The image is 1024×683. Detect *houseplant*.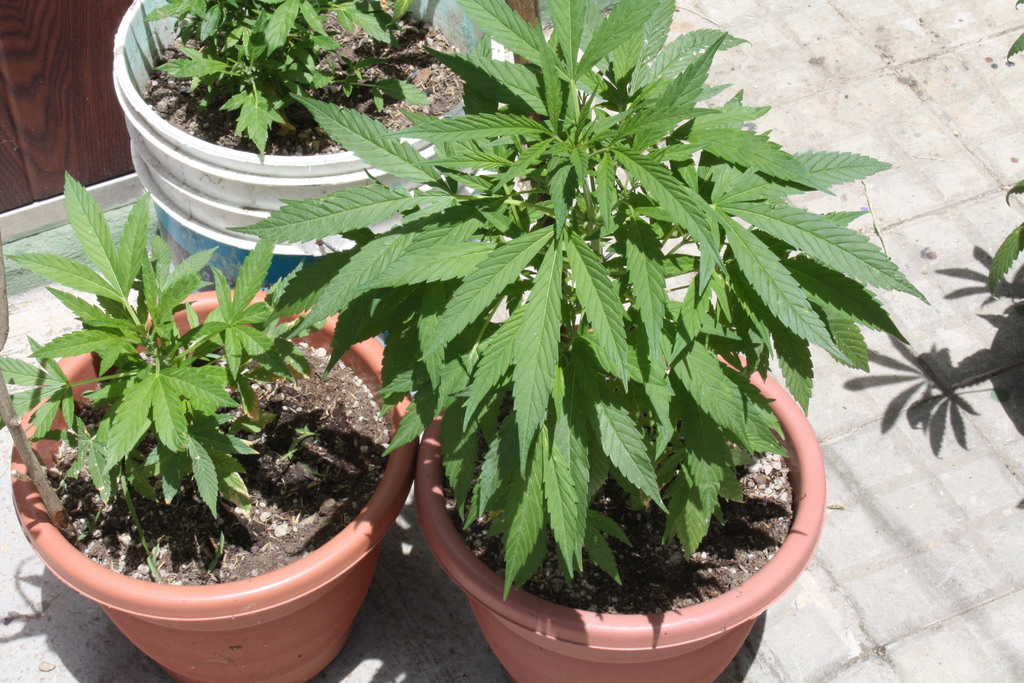
Detection: region(97, 0, 508, 298).
